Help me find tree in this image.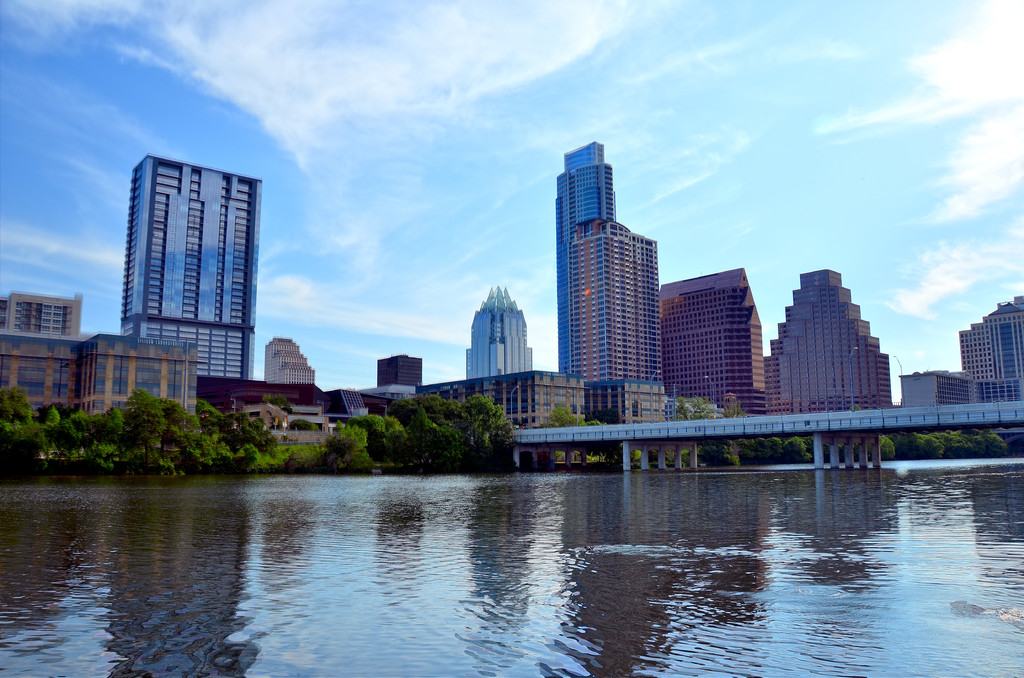
Found it: [406,405,431,465].
